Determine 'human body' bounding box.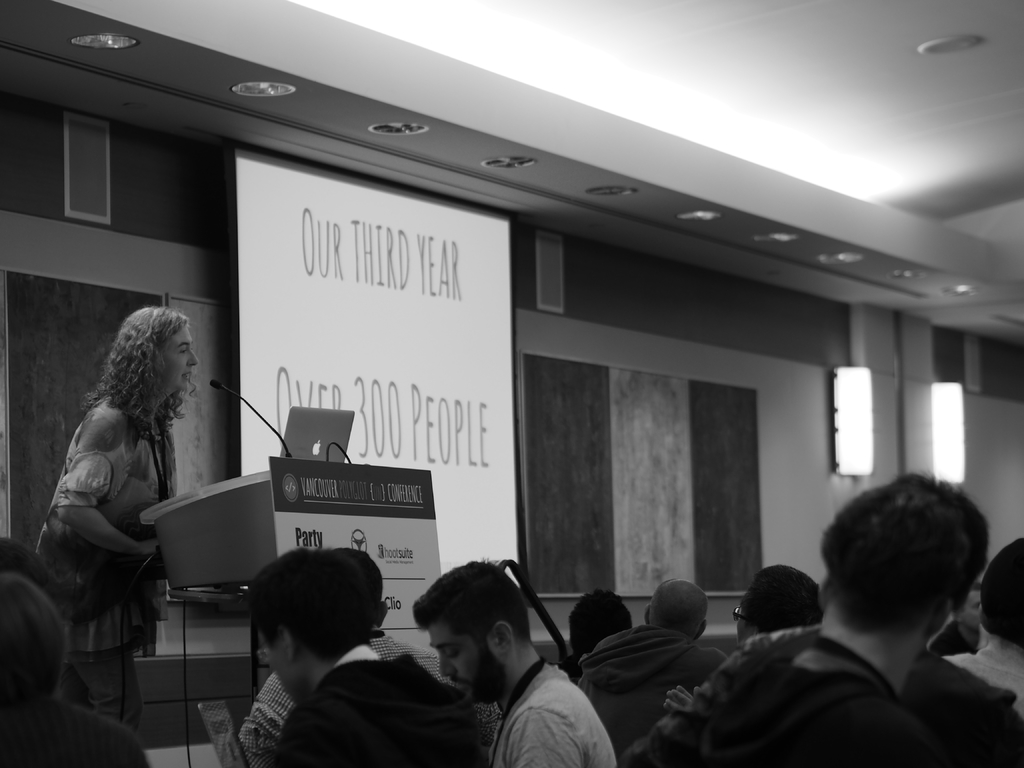
Determined: box(490, 662, 620, 767).
